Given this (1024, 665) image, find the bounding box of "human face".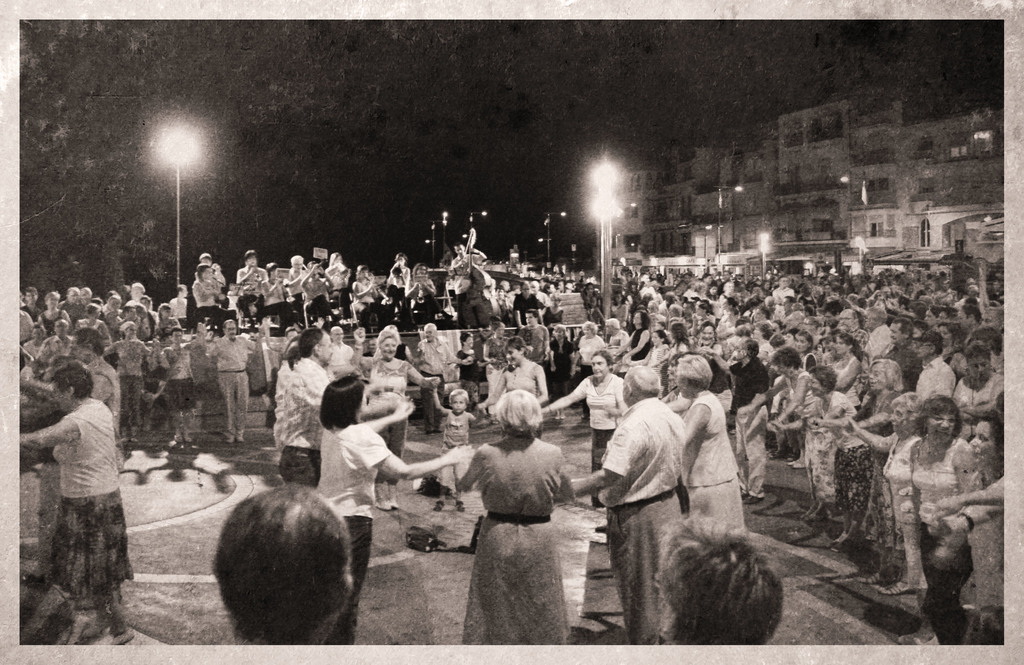
(left=228, top=321, right=236, bottom=341).
